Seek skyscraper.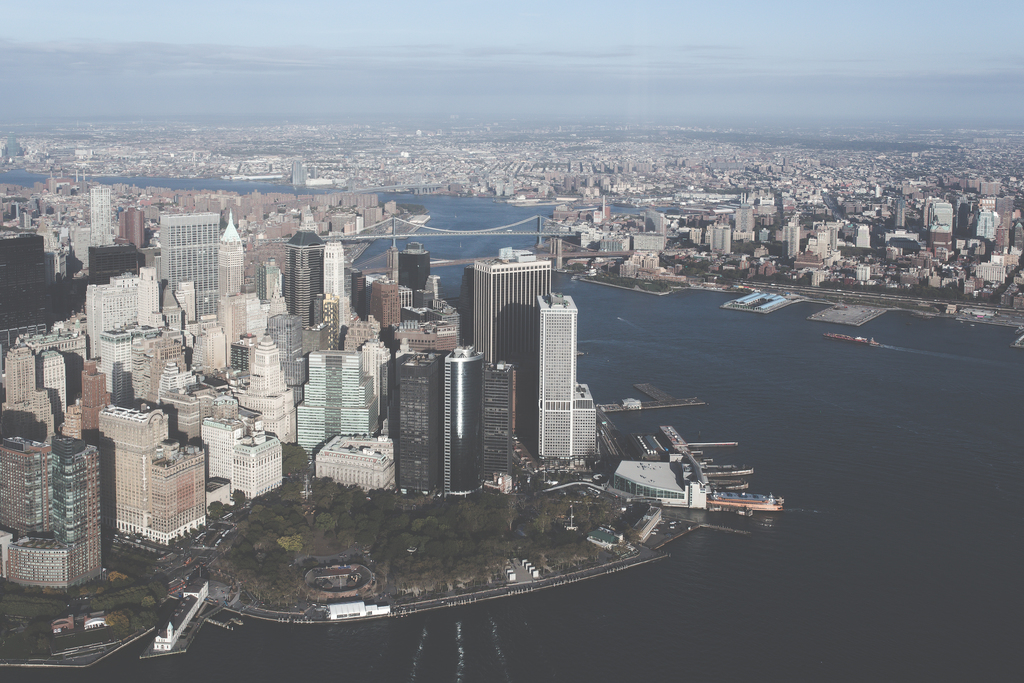
[538,292,598,466].
